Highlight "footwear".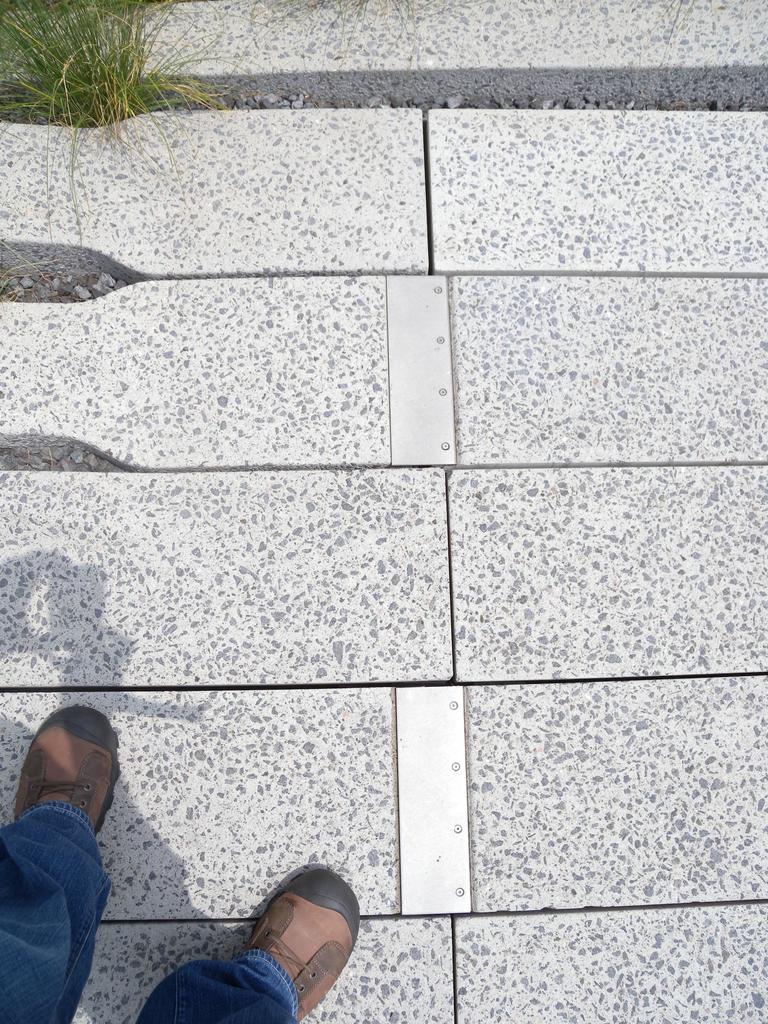
Highlighted region: locate(14, 705, 125, 836).
